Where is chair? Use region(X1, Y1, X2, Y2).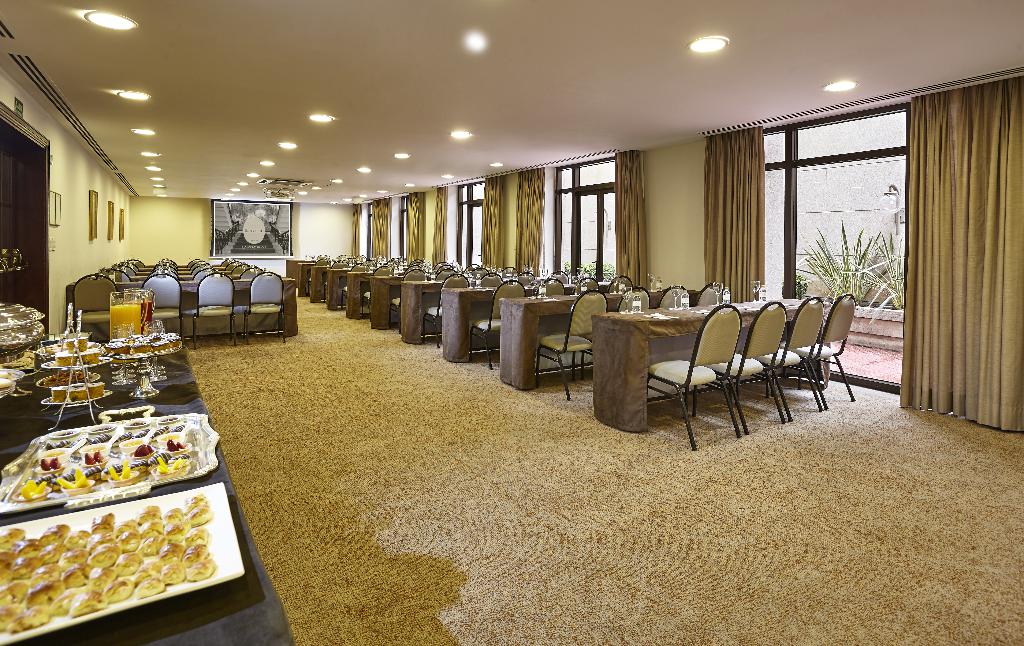
region(656, 285, 690, 311).
